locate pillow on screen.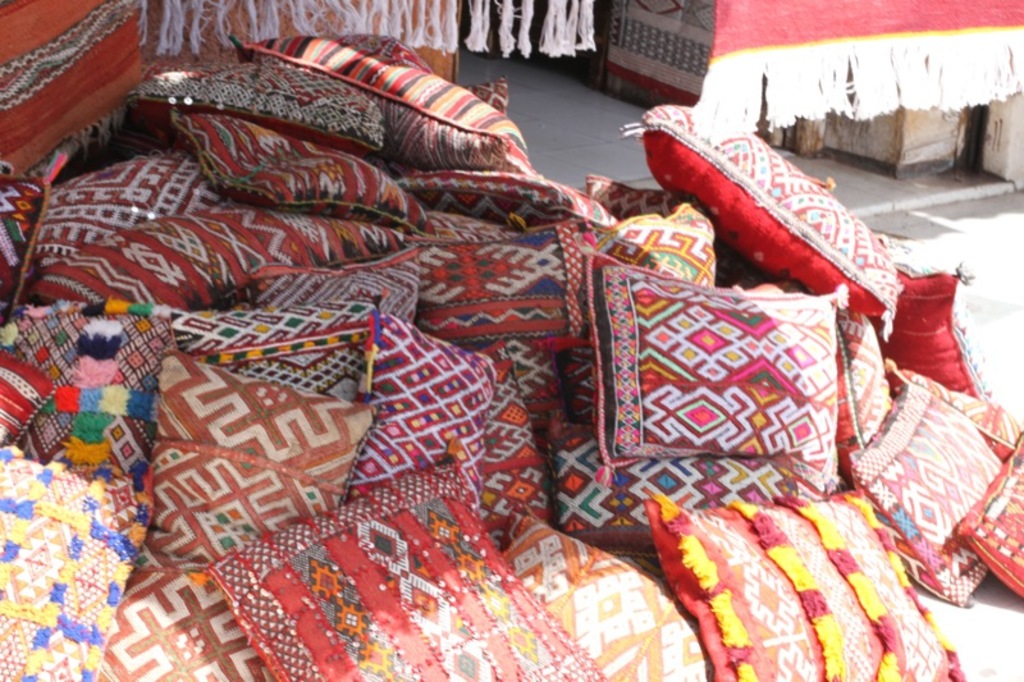
On screen at detection(294, 326, 512, 544).
